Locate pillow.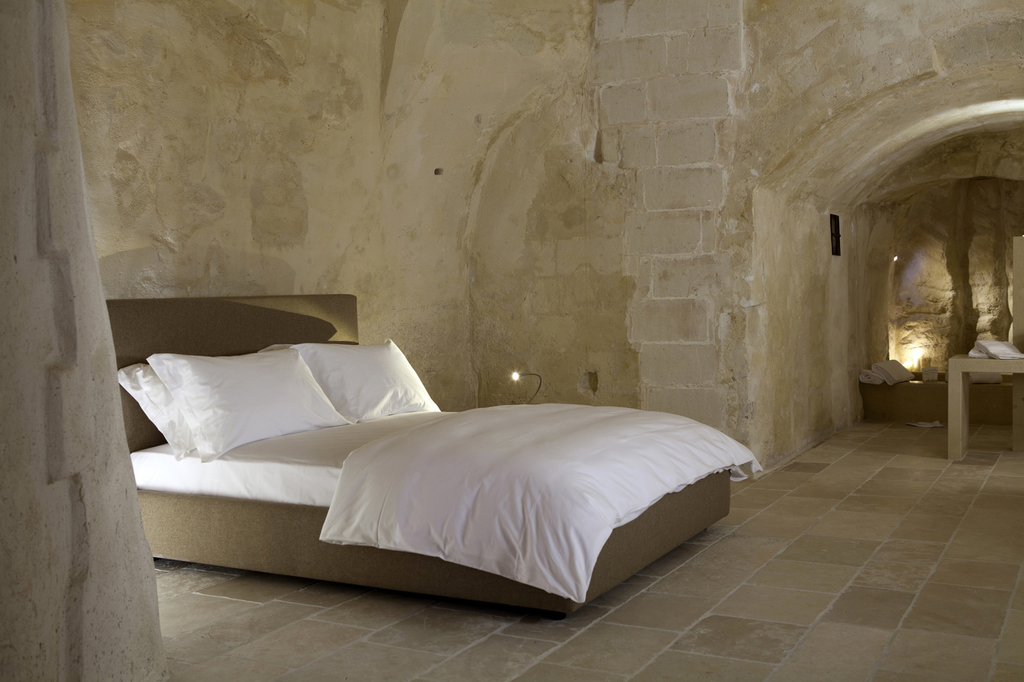
Bounding box: (273, 338, 451, 435).
